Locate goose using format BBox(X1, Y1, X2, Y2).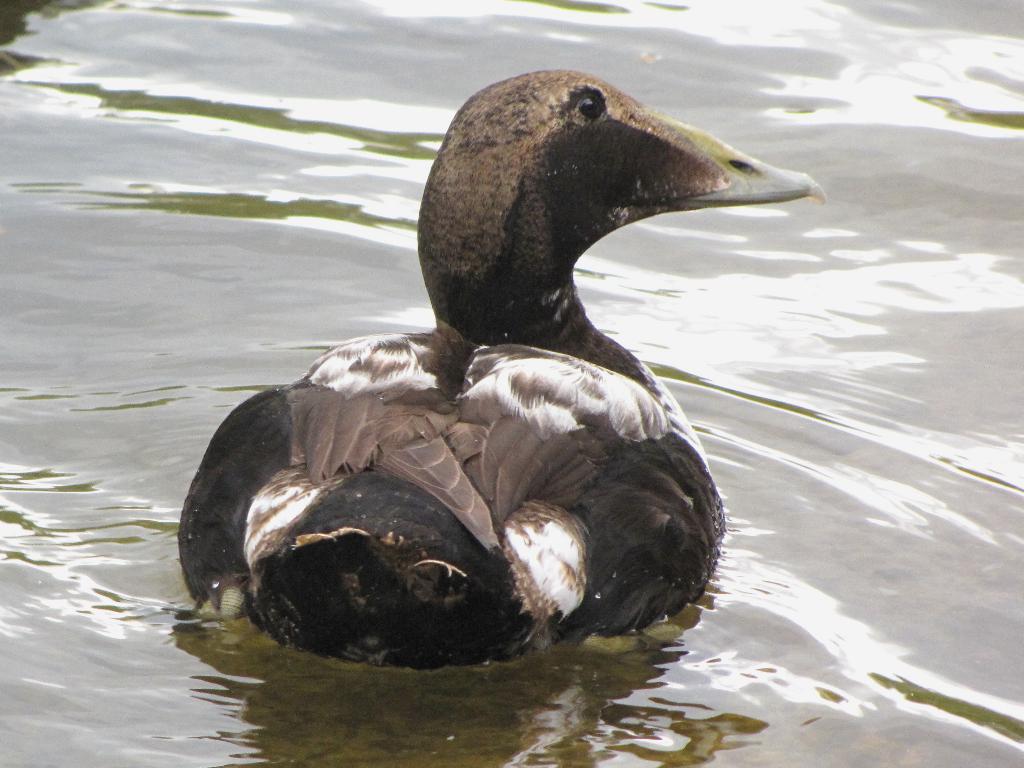
BBox(178, 72, 822, 669).
